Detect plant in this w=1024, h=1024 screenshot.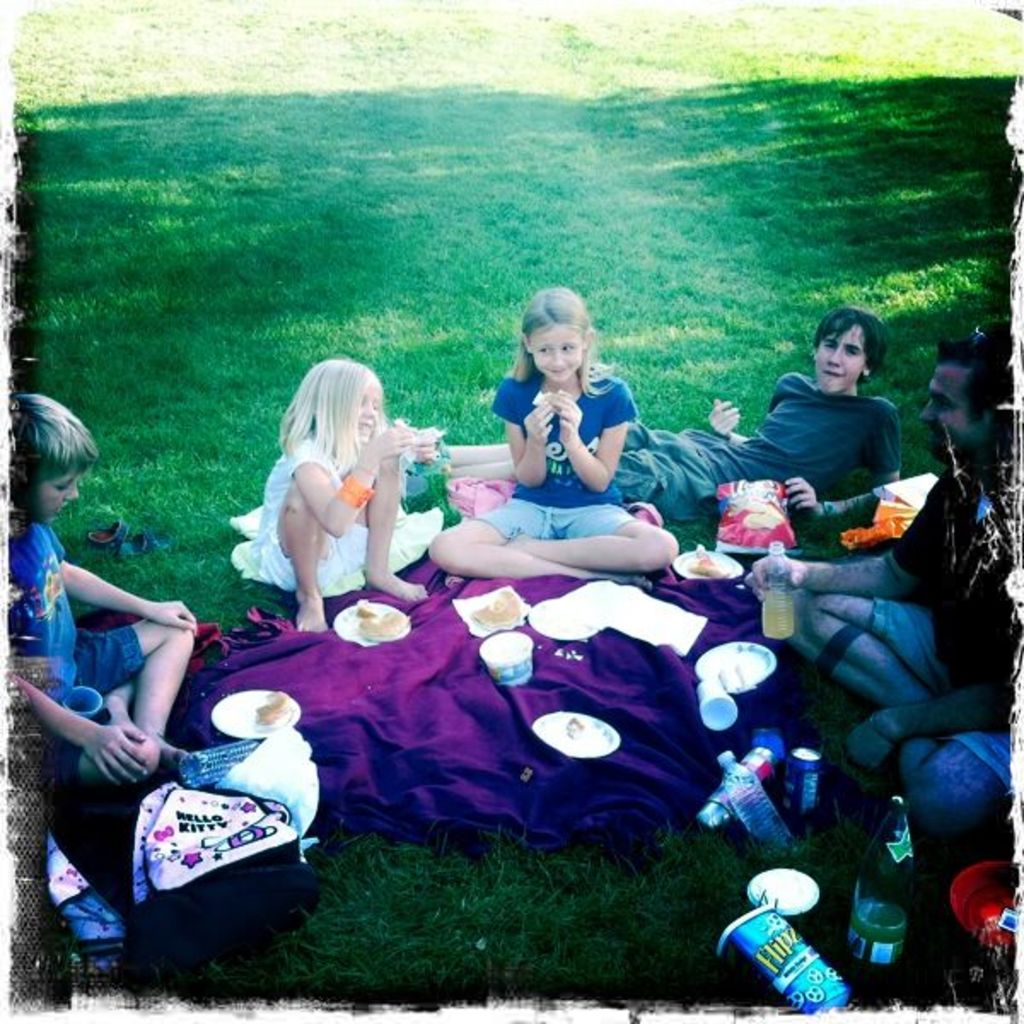
Detection: x1=27 y1=0 x2=1022 y2=995.
